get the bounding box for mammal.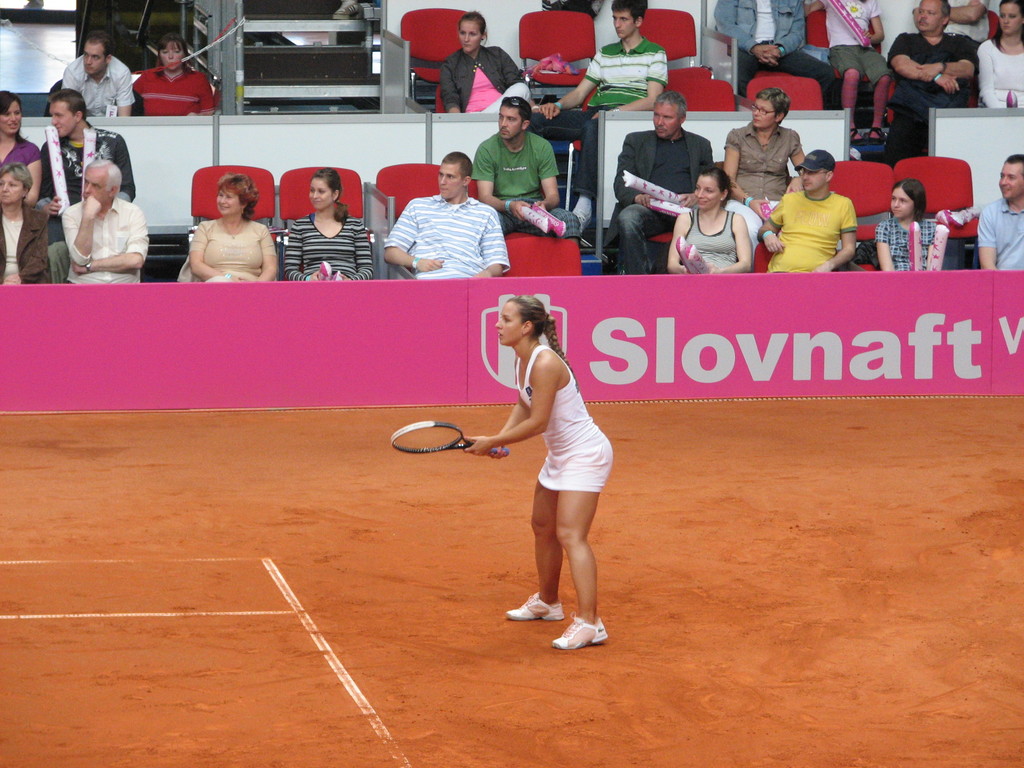
box(888, 0, 982, 171).
